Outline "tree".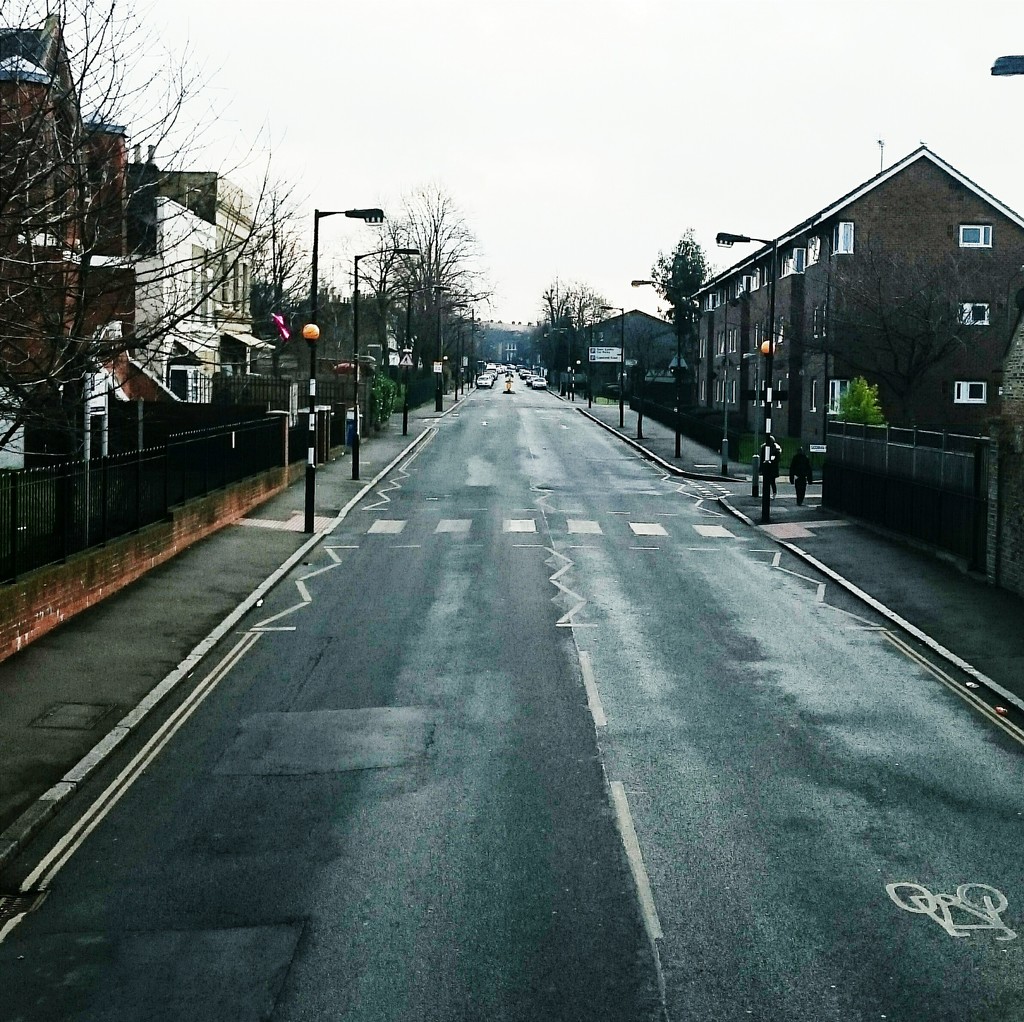
Outline: rect(648, 225, 712, 404).
